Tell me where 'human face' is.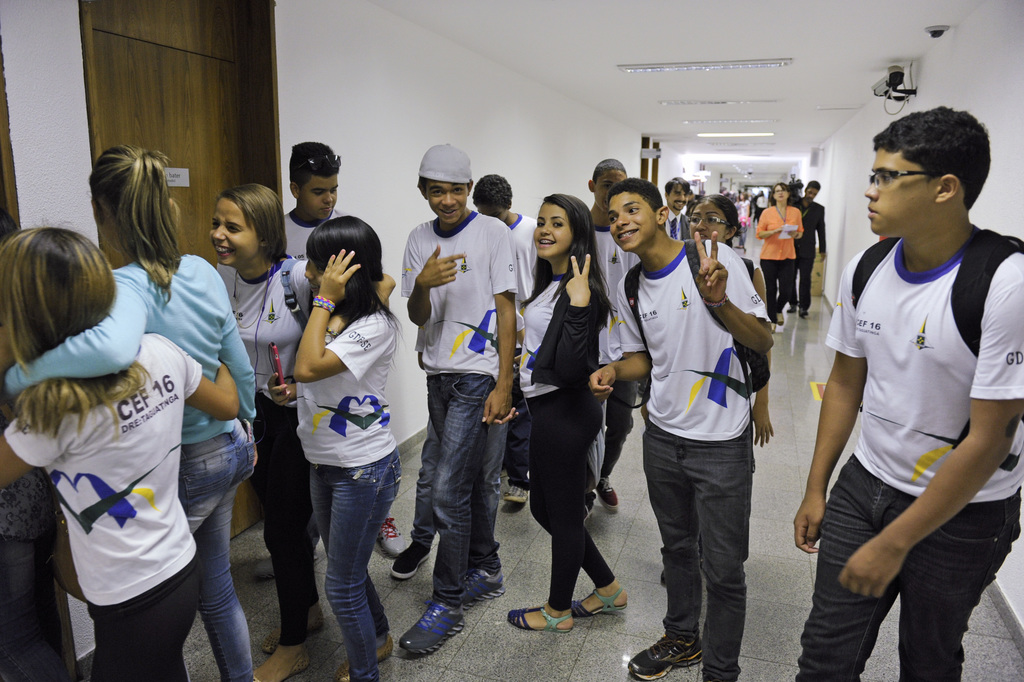
'human face' is at <bbox>608, 190, 656, 250</bbox>.
